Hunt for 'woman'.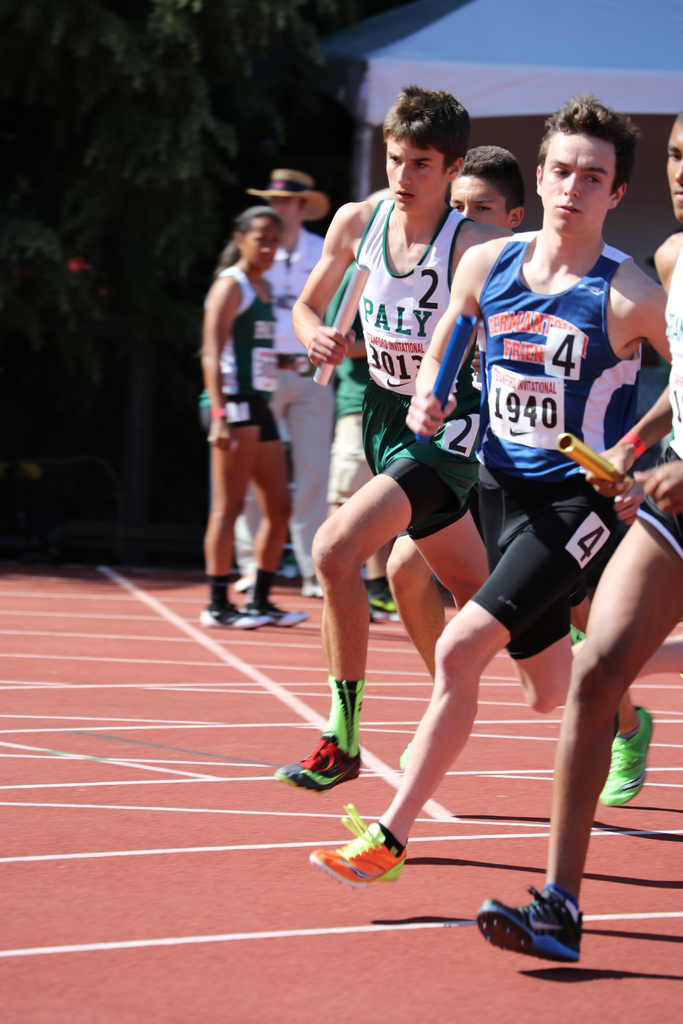
Hunted down at locate(193, 207, 300, 632).
